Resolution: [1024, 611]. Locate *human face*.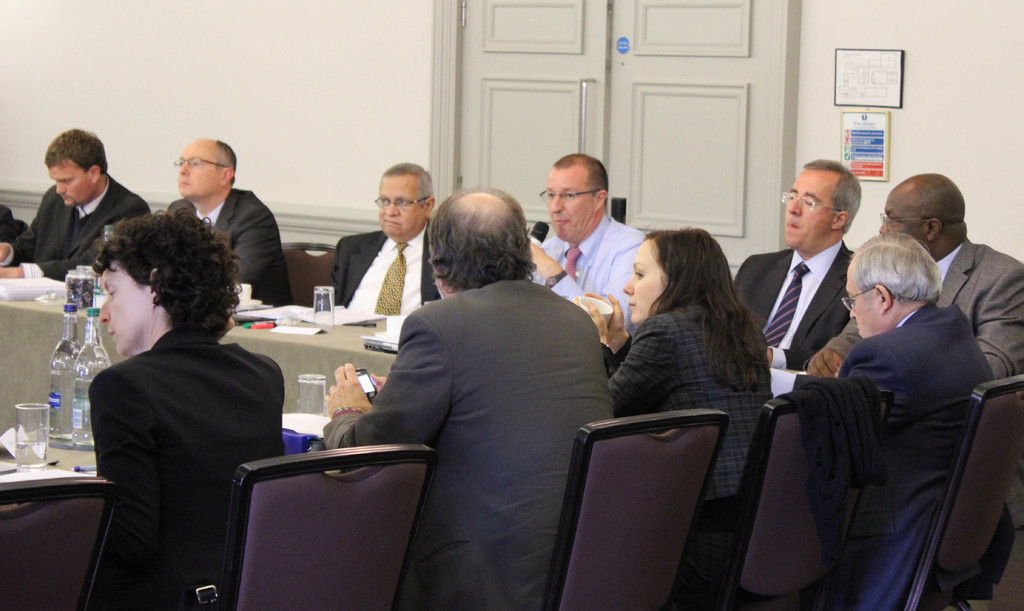
[x1=177, y1=145, x2=219, y2=199].
